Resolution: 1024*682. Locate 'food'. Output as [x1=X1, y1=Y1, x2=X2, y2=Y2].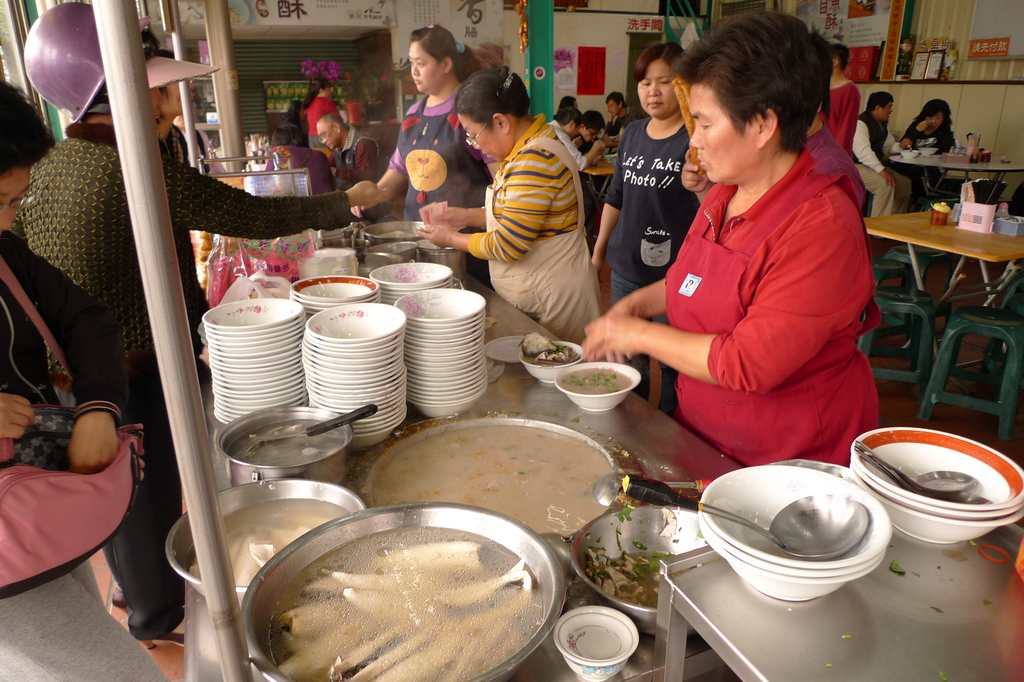
[x1=190, y1=228, x2=239, y2=293].
